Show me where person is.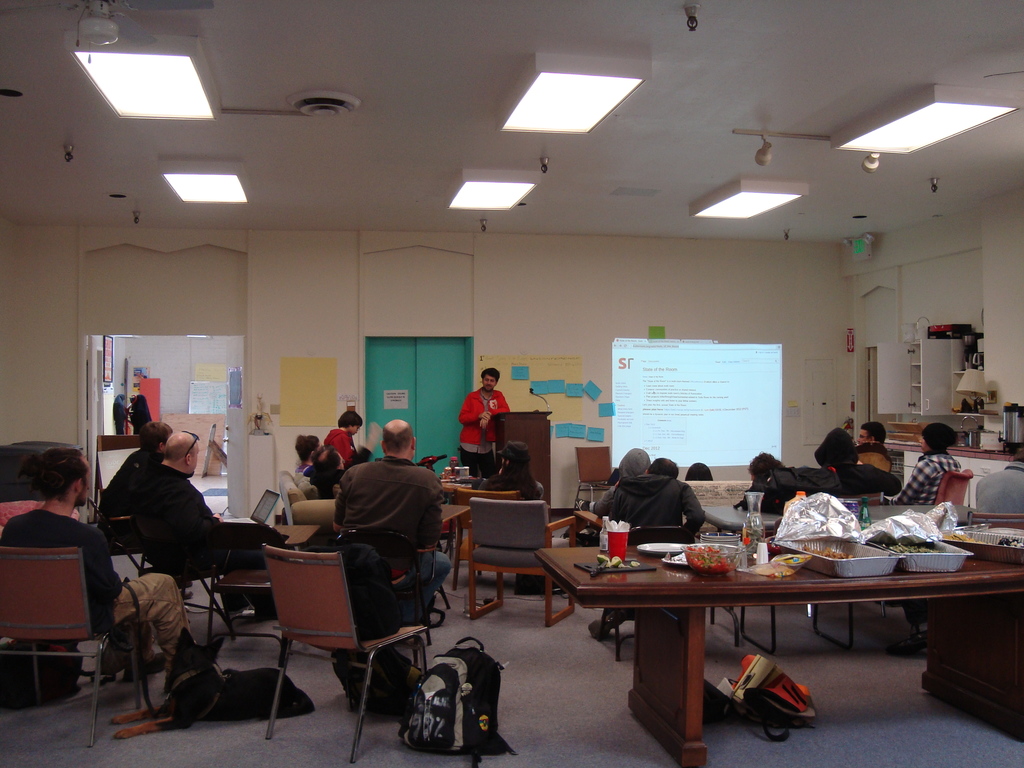
person is at select_region(460, 366, 509, 477).
